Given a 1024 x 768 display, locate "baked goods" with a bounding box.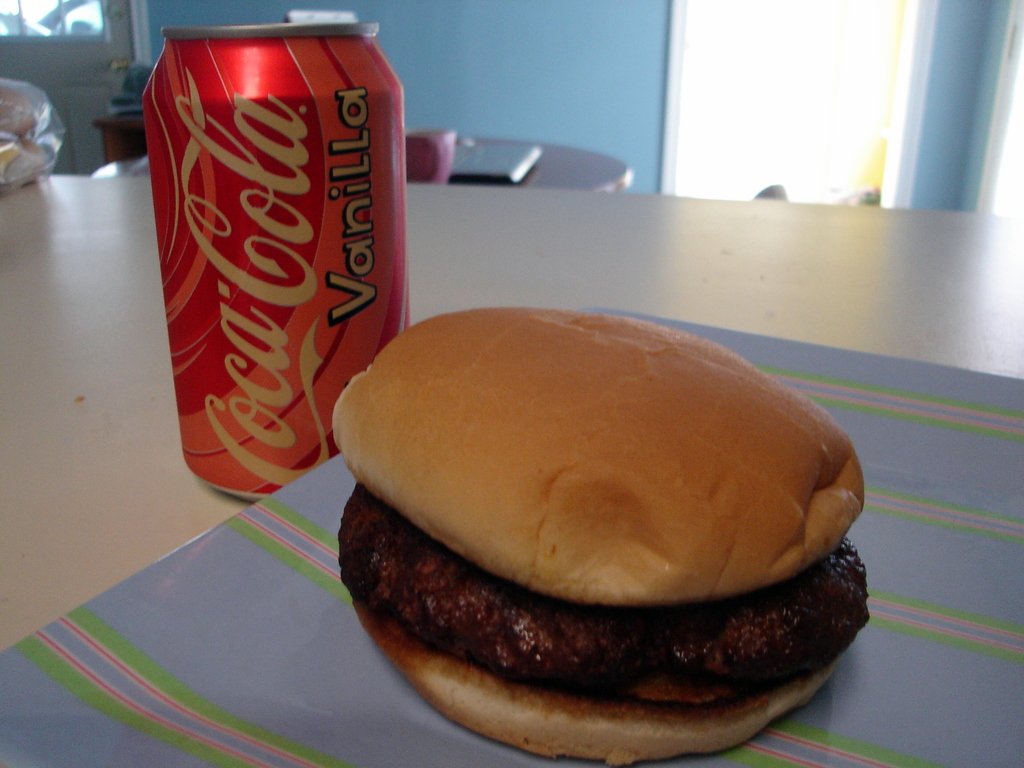
Located: pyautogui.locateOnScreen(326, 307, 873, 762).
